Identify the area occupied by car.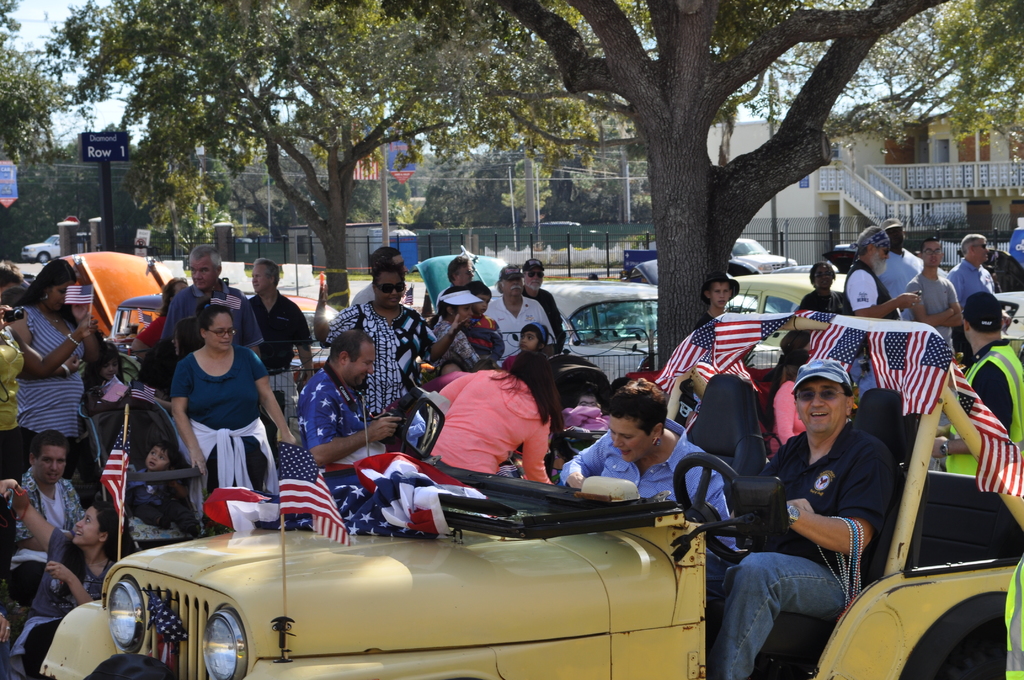
Area: l=954, t=231, r=1023, b=333.
